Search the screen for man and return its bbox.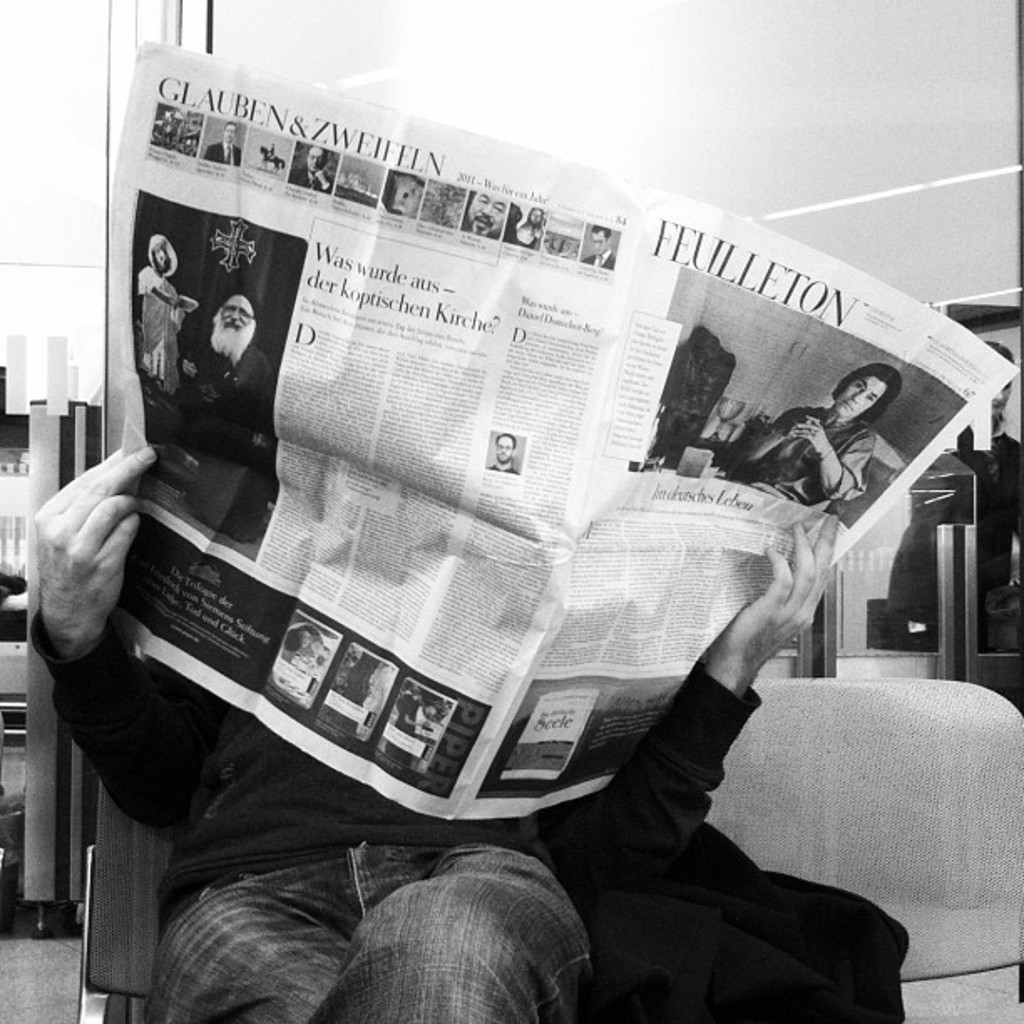
Found: Rect(176, 291, 281, 418).
